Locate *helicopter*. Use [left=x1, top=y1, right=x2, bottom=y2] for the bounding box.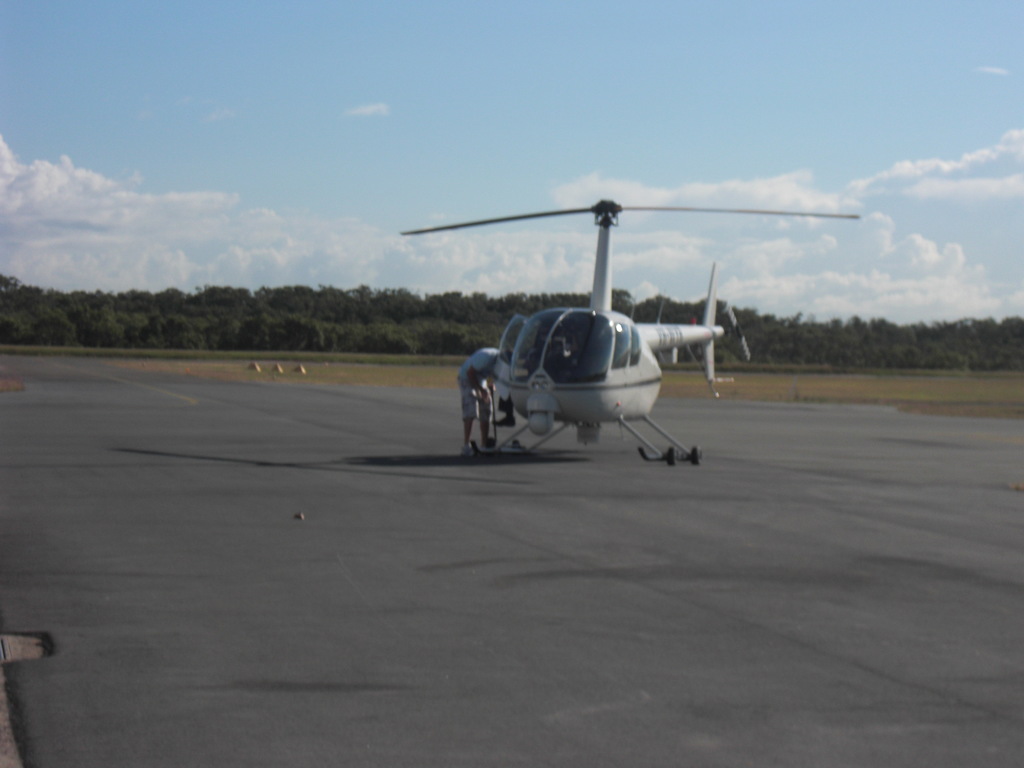
[left=385, top=186, right=861, bottom=463].
